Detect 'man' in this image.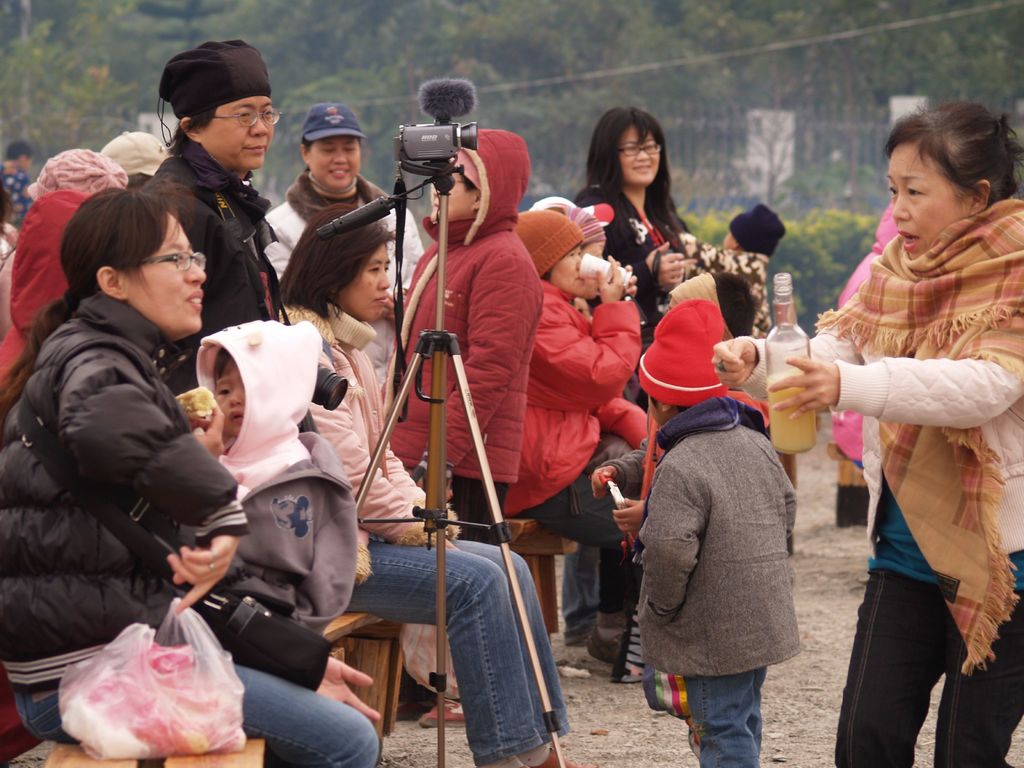
Detection: bbox(142, 33, 289, 390).
